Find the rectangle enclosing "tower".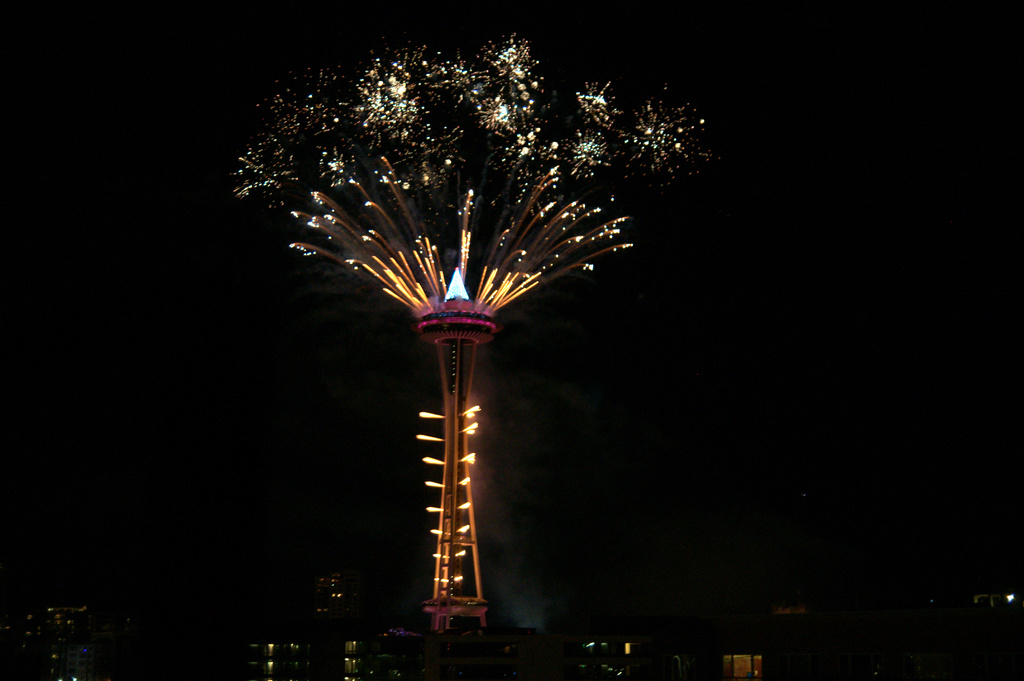
[417,264,486,634].
